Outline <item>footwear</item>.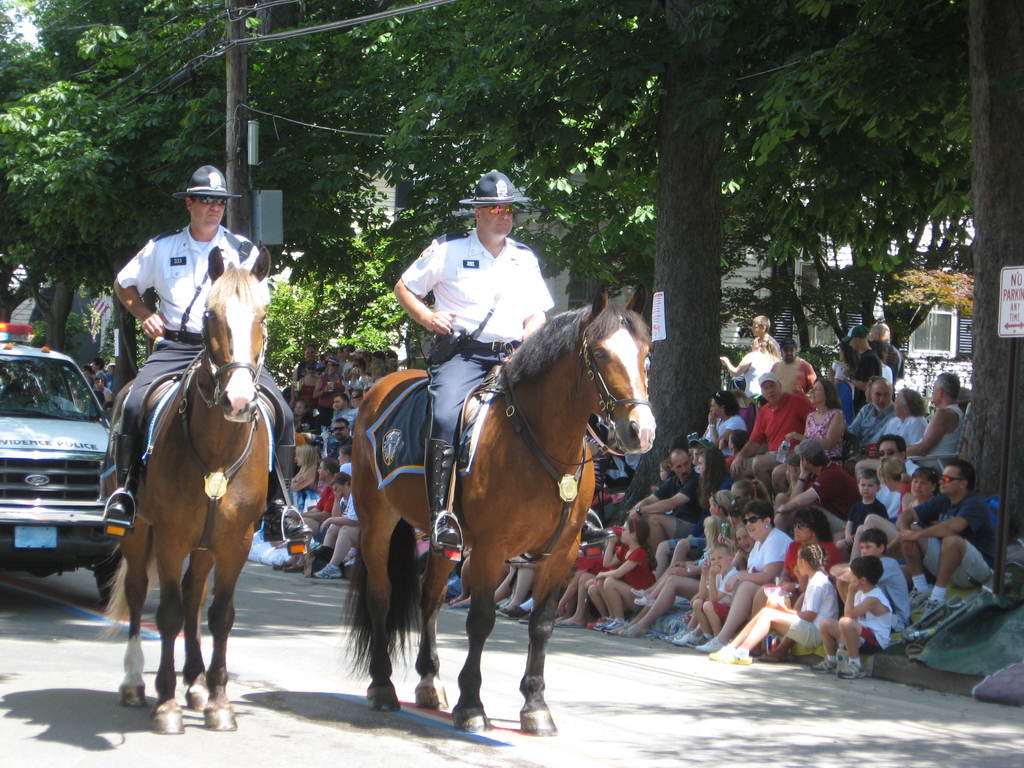
Outline: BBox(728, 647, 749, 662).
